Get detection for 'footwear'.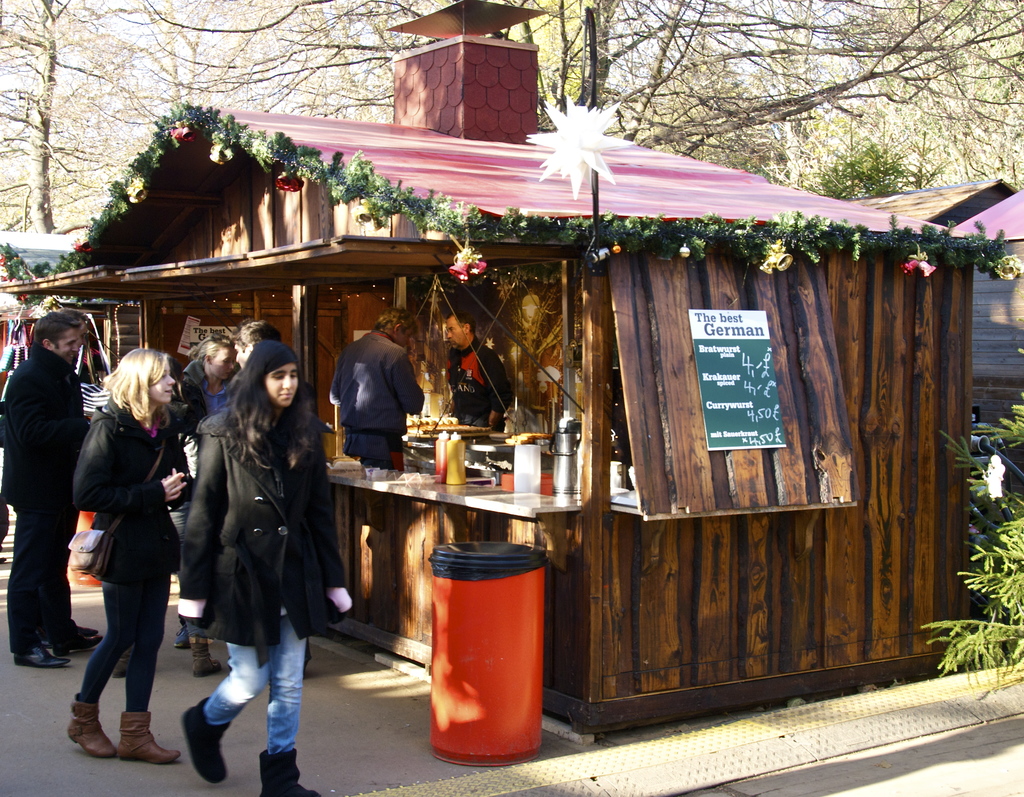
Detection: <region>119, 714, 185, 763</region>.
